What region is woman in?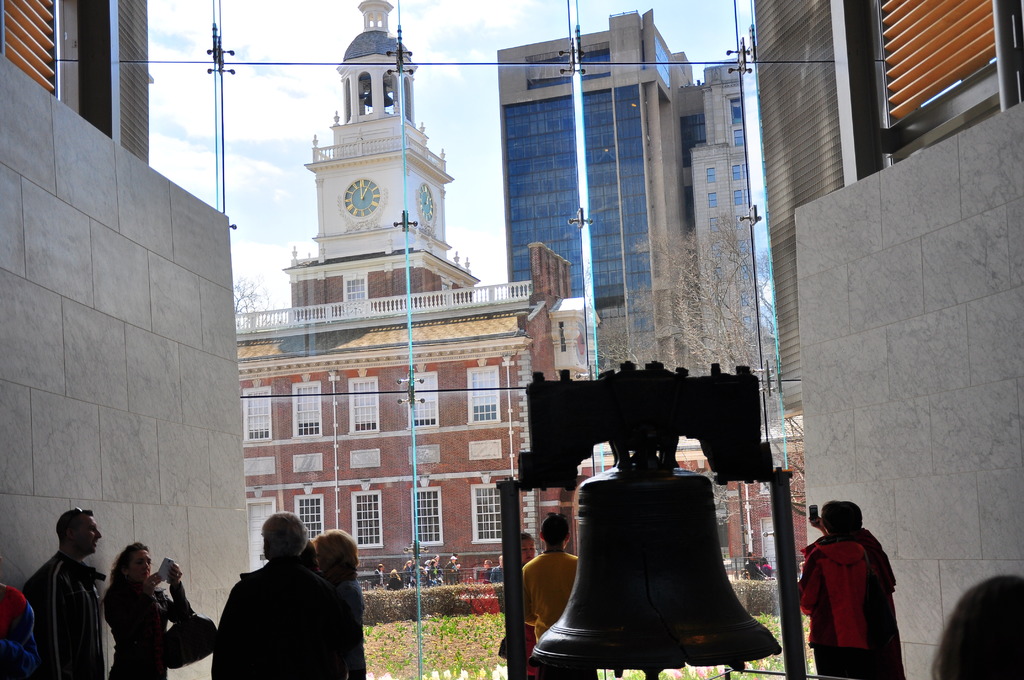
(left=312, top=523, right=370, bottom=679).
